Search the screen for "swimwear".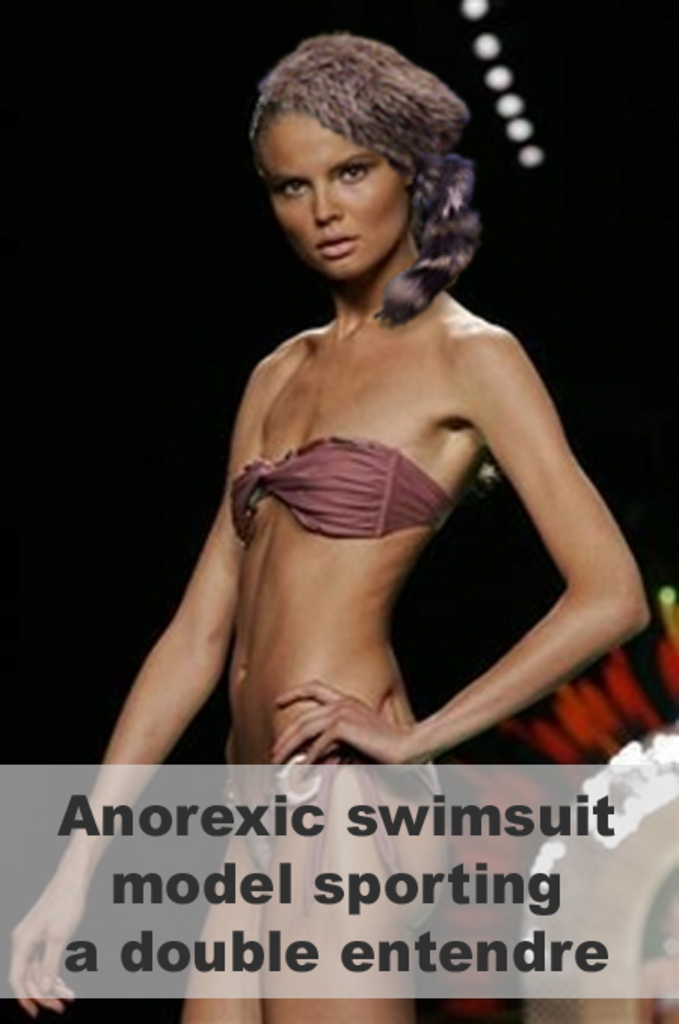
Found at <box>220,433,444,538</box>.
